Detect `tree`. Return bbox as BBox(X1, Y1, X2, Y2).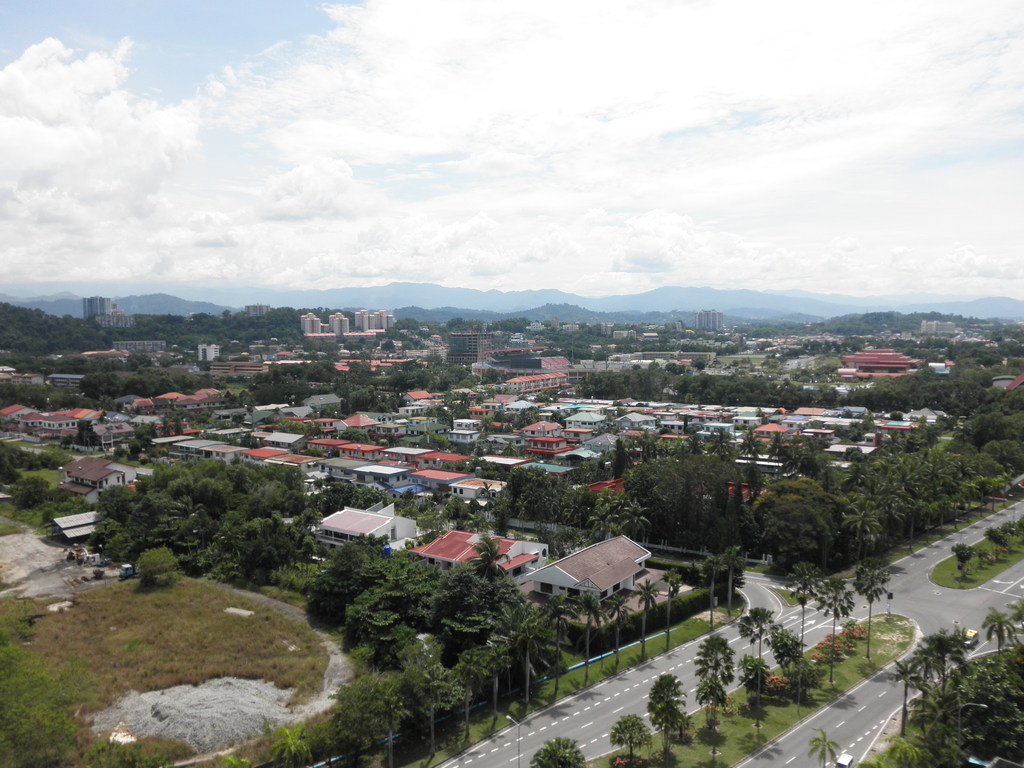
BBox(647, 670, 693, 733).
